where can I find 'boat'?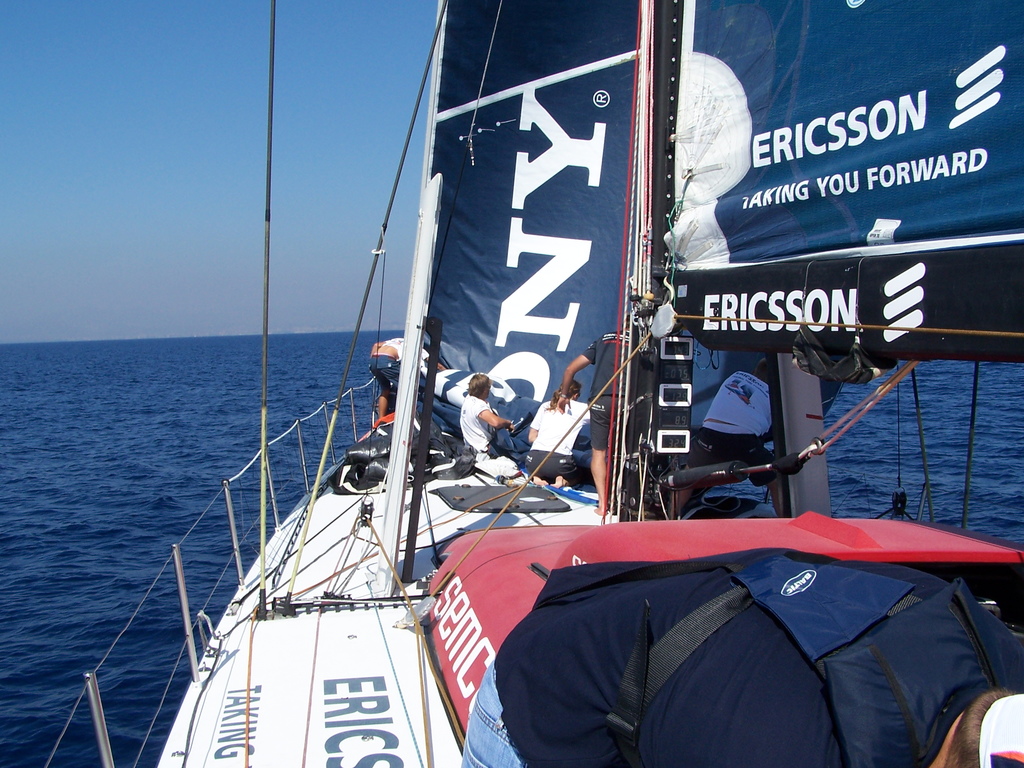
You can find it at <bbox>66, 22, 1023, 758</bbox>.
